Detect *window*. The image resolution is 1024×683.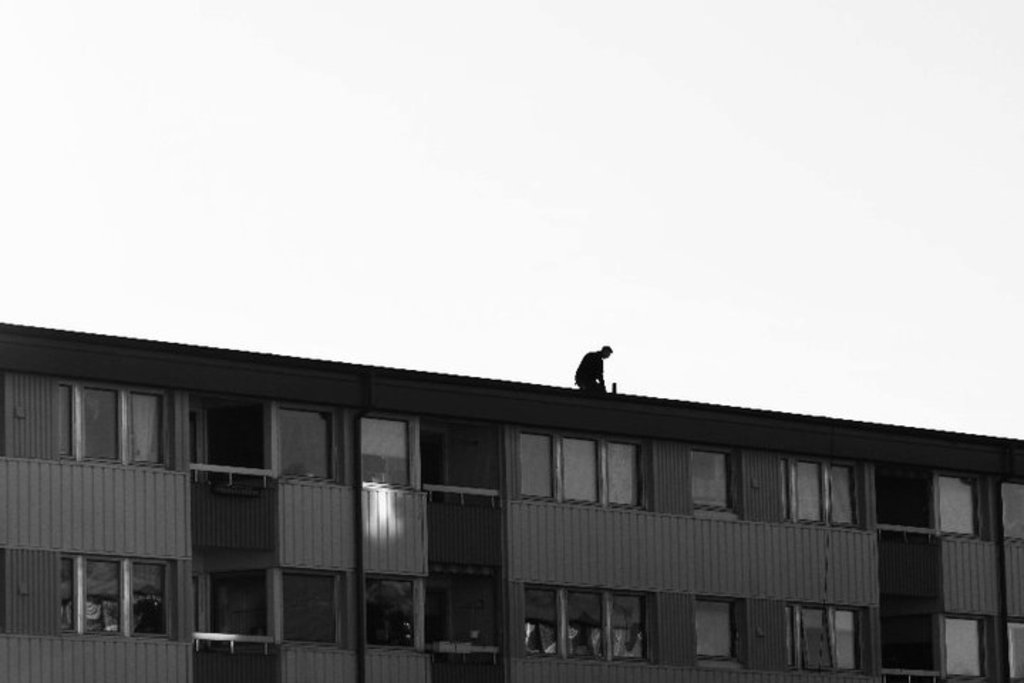
region(694, 589, 742, 666).
